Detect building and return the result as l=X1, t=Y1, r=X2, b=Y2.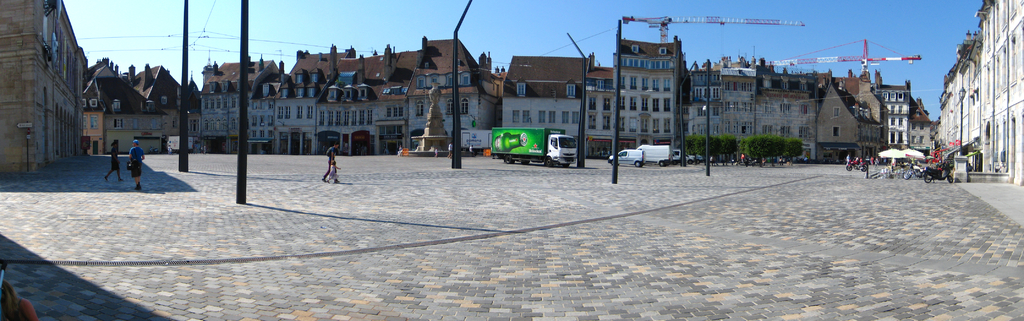
l=0, t=0, r=76, b=175.
